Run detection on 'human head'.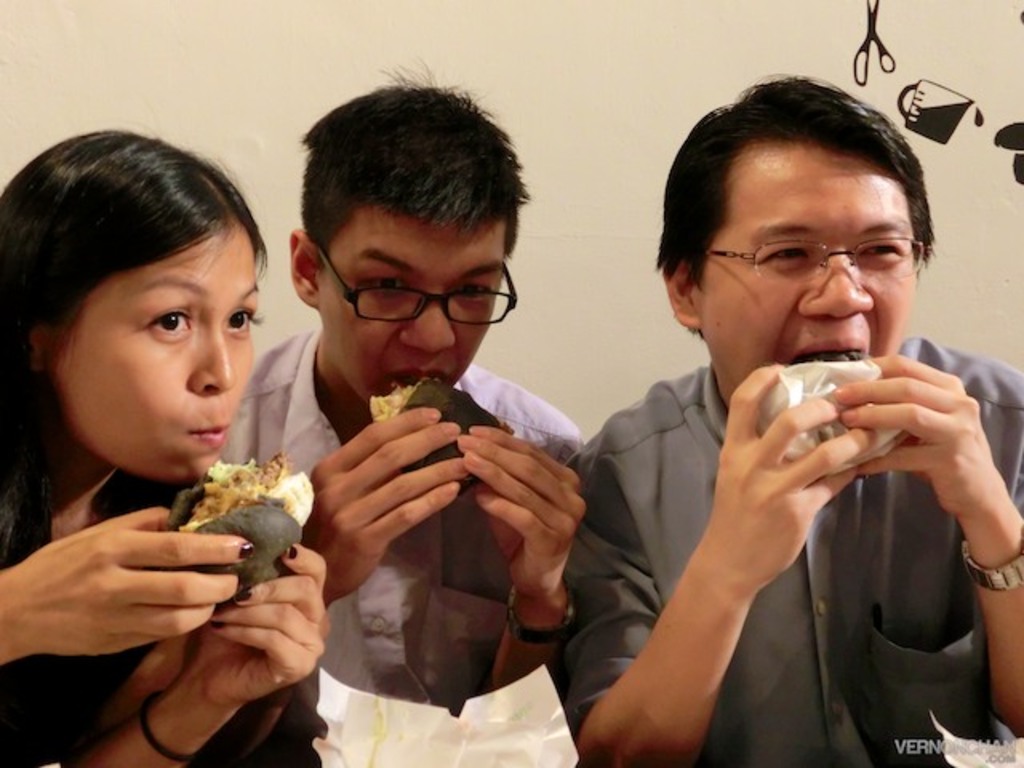
Result: box(290, 54, 533, 403).
